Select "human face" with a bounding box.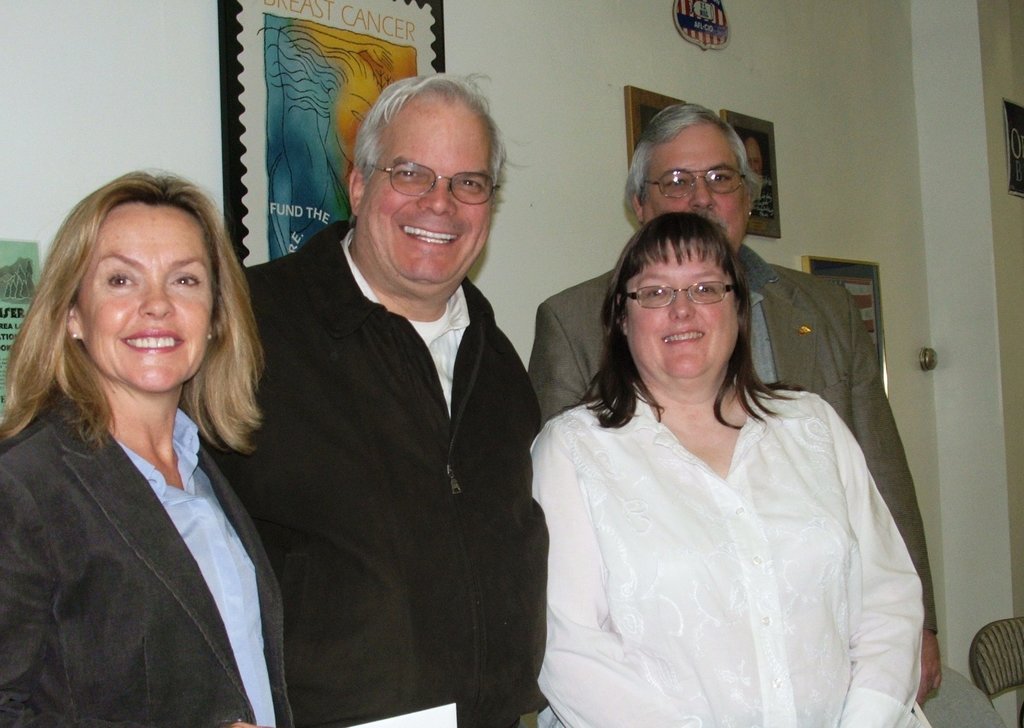
bbox(81, 202, 218, 392).
